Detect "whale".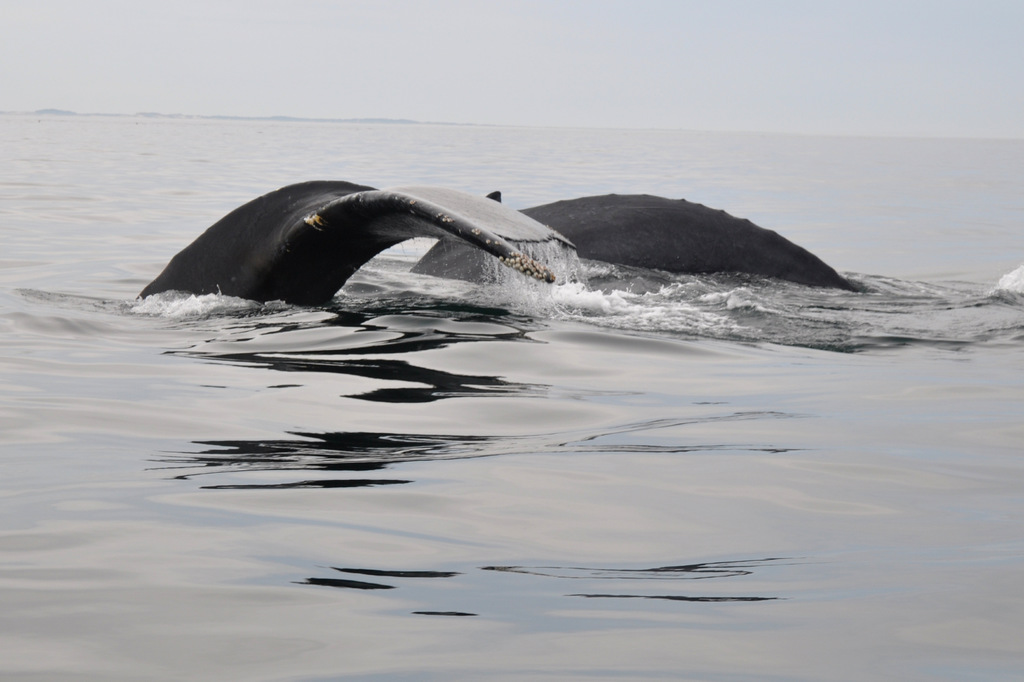
Detected at (x1=406, y1=191, x2=871, y2=292).
